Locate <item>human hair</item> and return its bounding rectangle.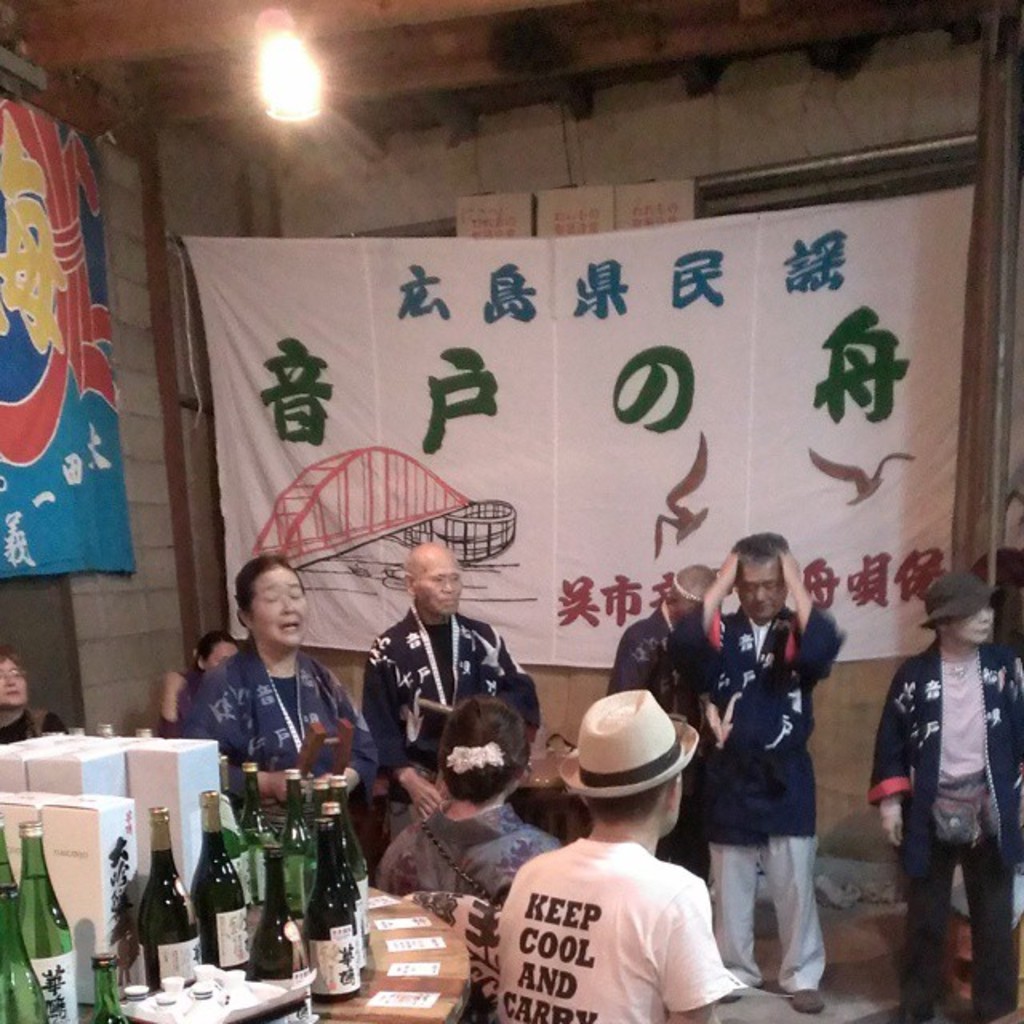
<bbox>733, 533, 787, 574</bbox>.
